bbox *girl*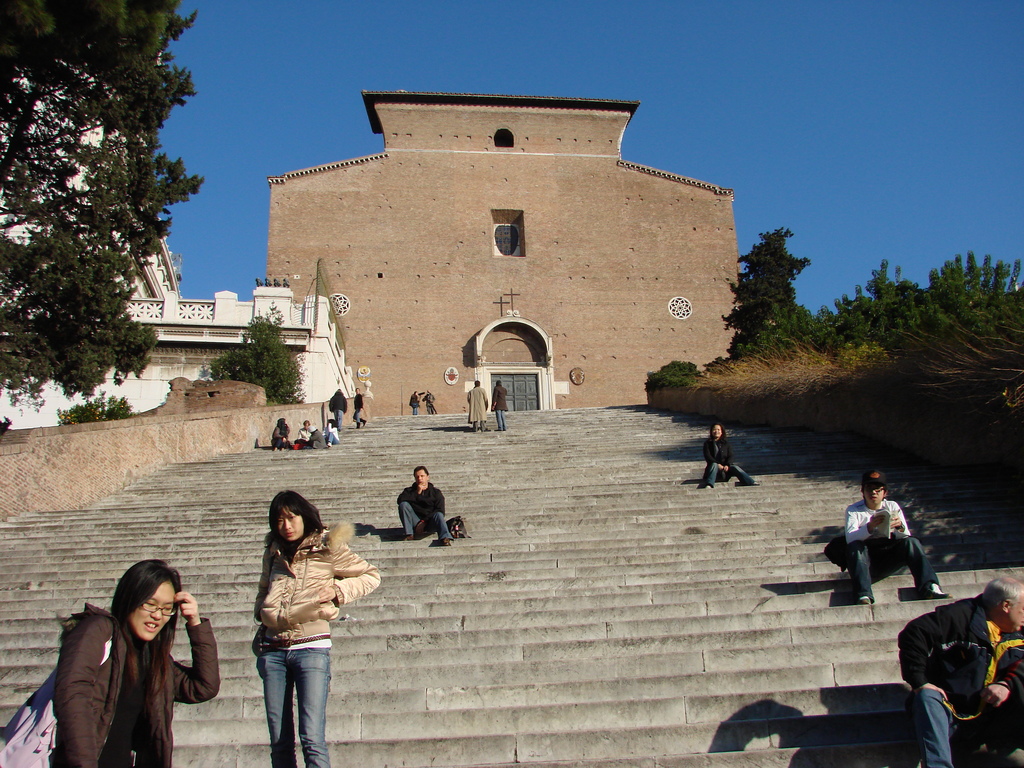
rect(244, 484, 381, 767)
